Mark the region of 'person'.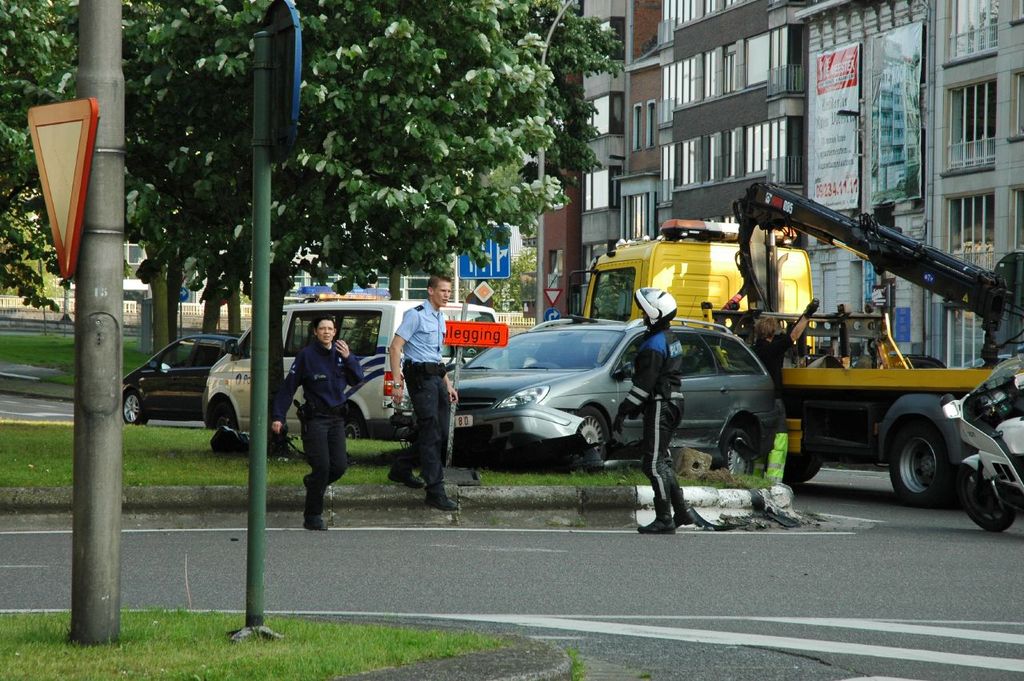
Region: {"x1": 265, "y1": 314, "x2": 366, "y2": 531}.
